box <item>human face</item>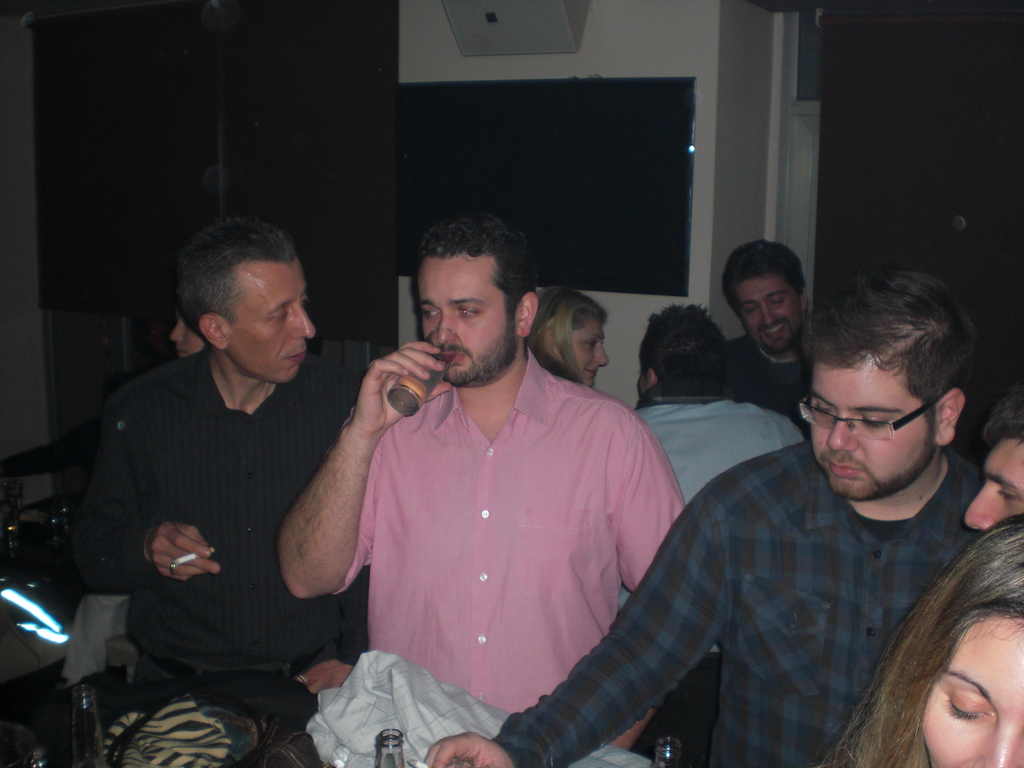
rect(557, 317, 612, 388)
